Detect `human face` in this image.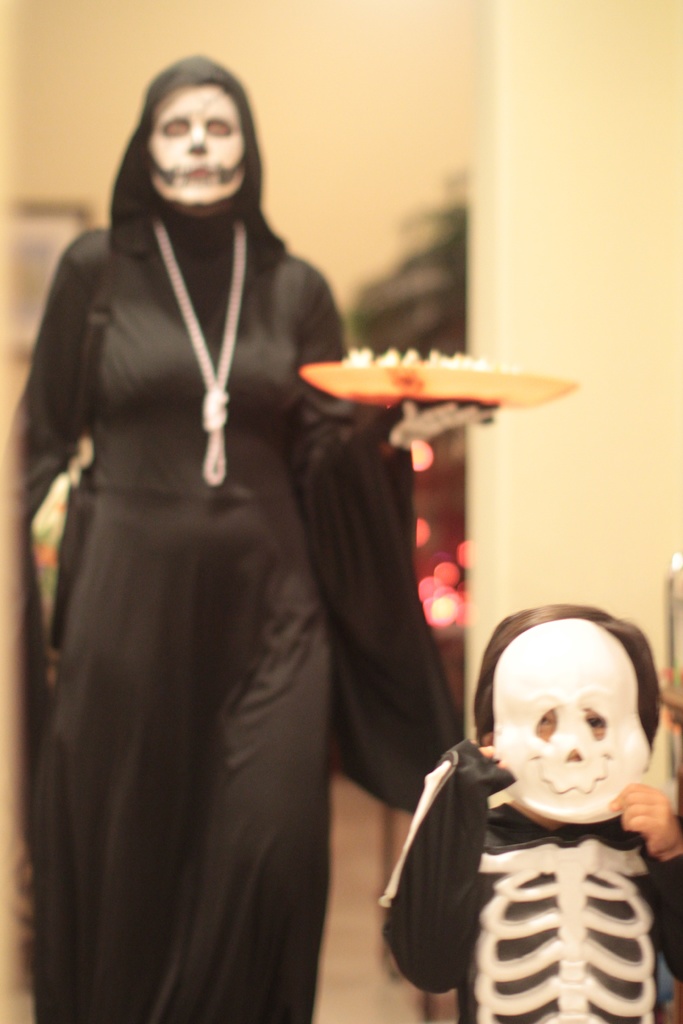
Detection: {"left": 488, "top": 624, "right": 655, "bottom": 827}.
